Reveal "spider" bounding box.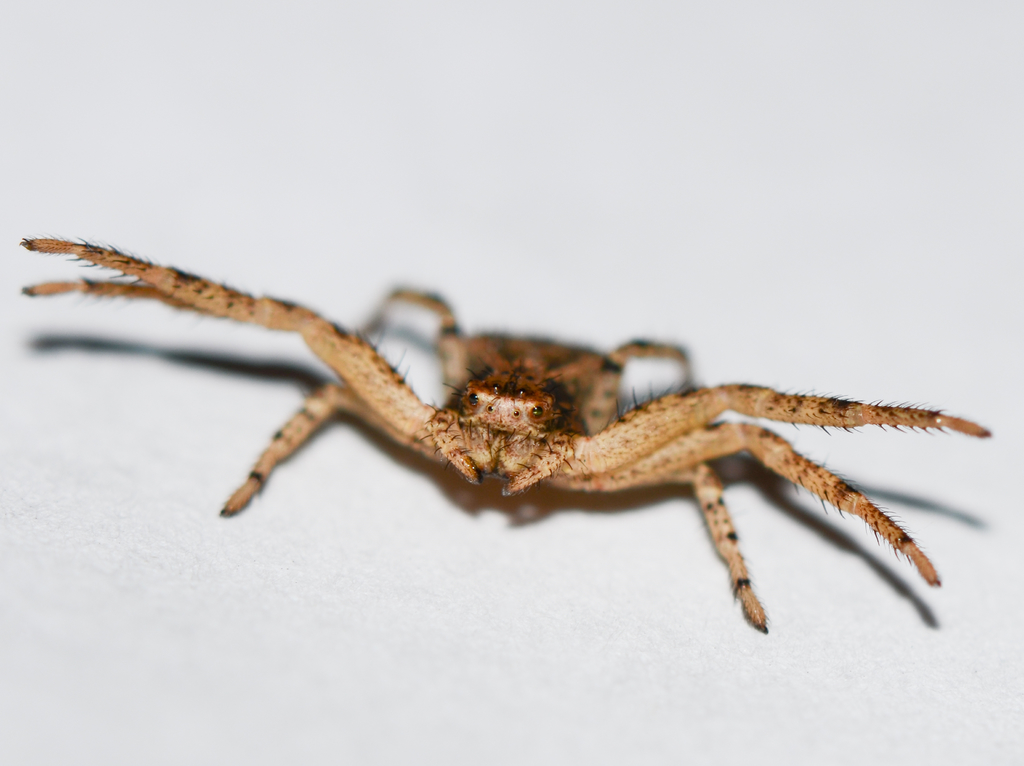
Revealed: [left=20, top=235, right=989, bottom=630].
